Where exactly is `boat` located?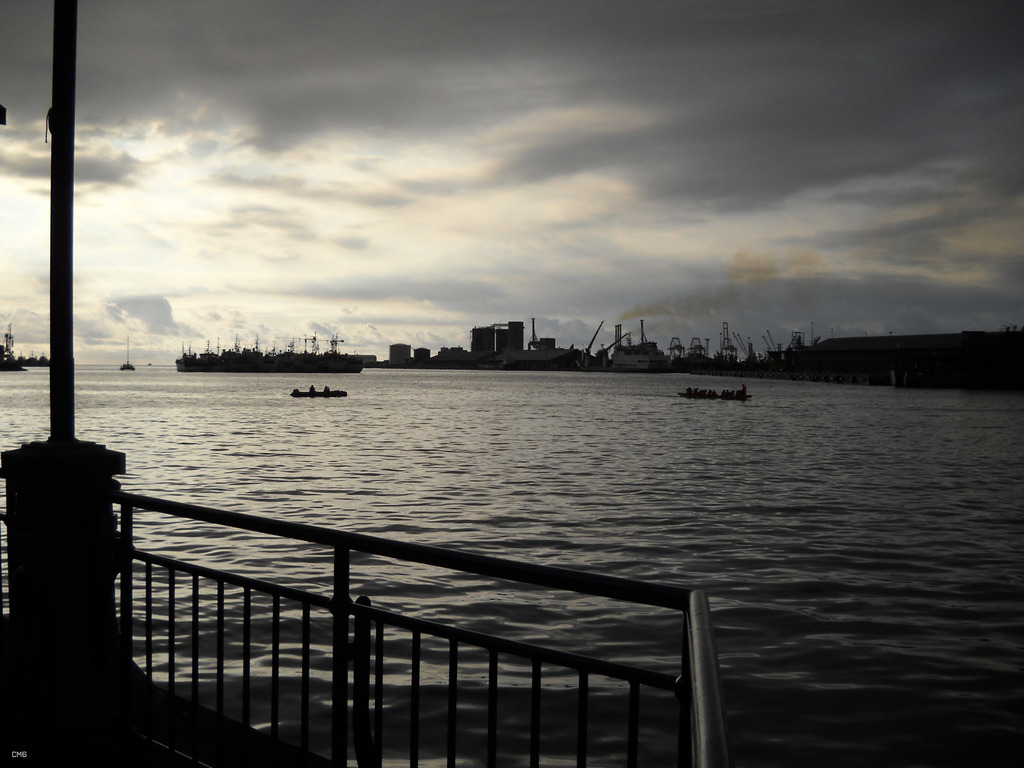
Its bounding box is [0, 4, 708, 767].
